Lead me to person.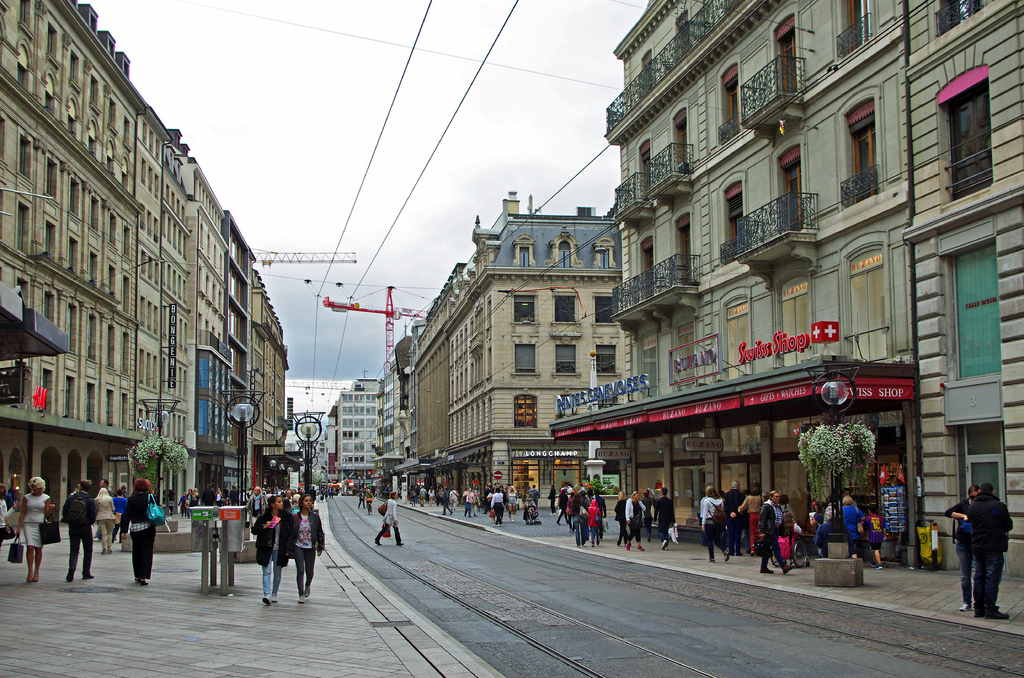
Lead to Rect(316, 487, 320, 500).
